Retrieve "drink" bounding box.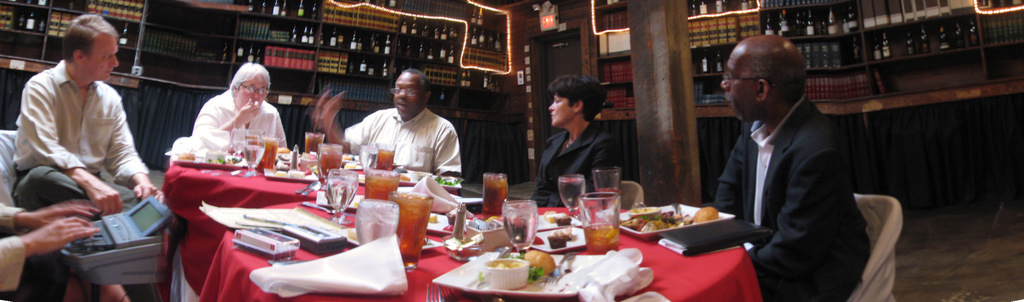
Bounding box: bbox=(254, 139, 279, 172).
